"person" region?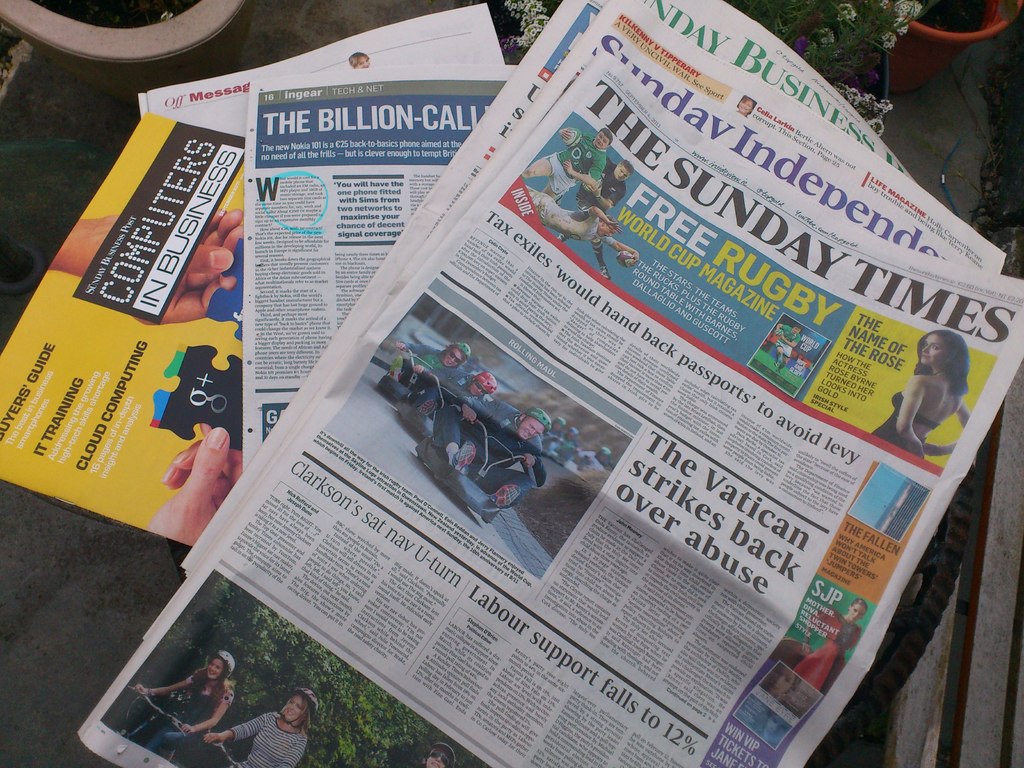
left=775, top=325, right=801, bottom=374
